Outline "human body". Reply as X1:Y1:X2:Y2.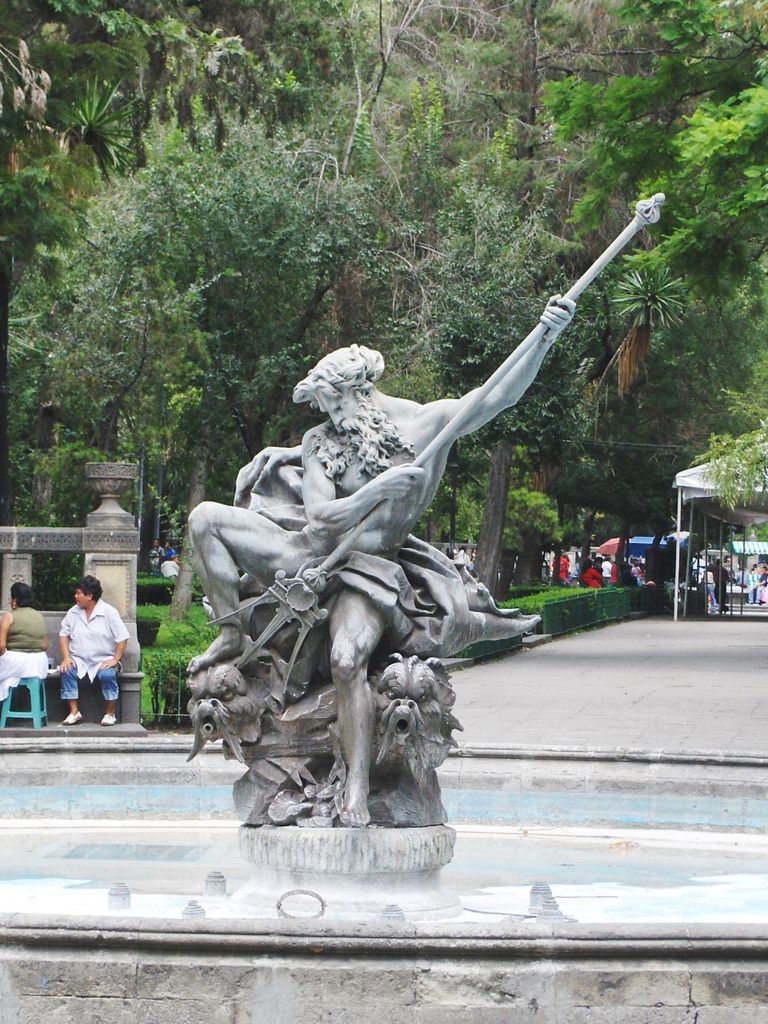
471:551:477:566.
